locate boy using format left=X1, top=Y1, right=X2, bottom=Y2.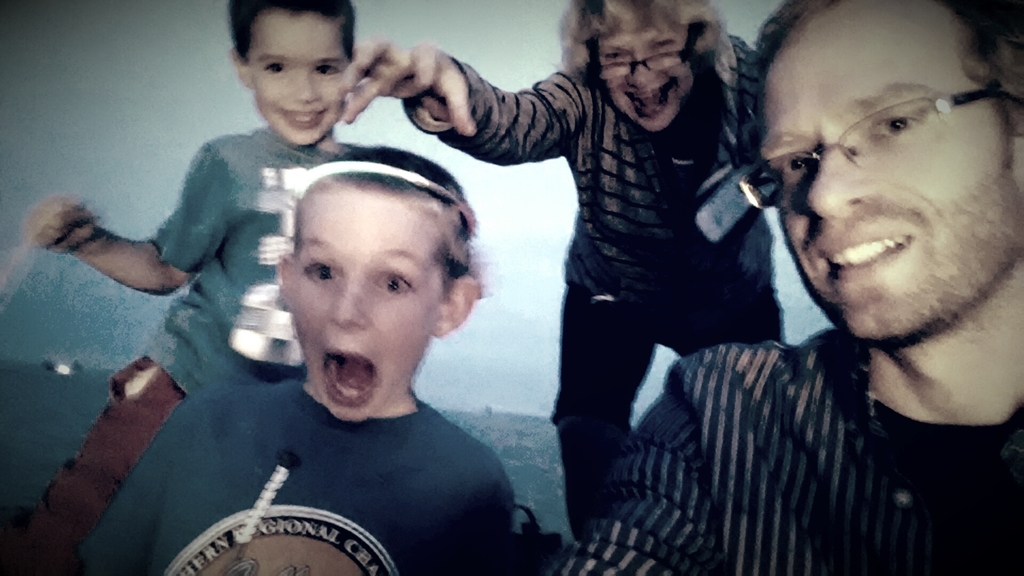
left=17, top=0, right=383, bottom=566.
